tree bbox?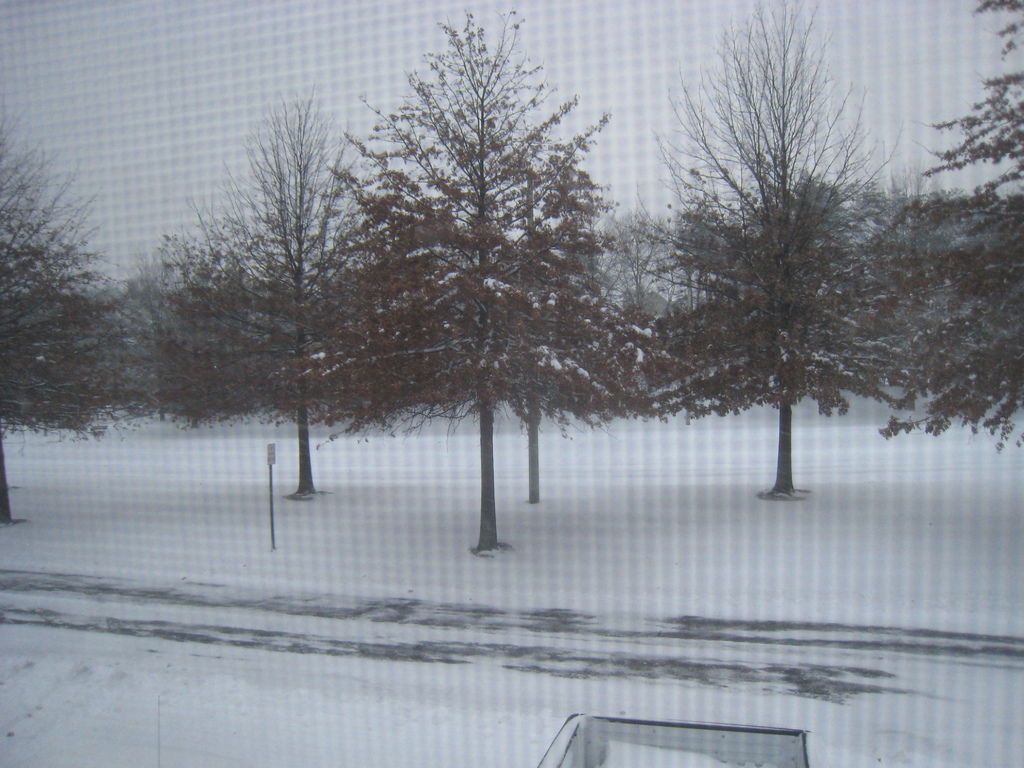
{"left": 0, "top": 114, "right": 138, "bottom": 537}
